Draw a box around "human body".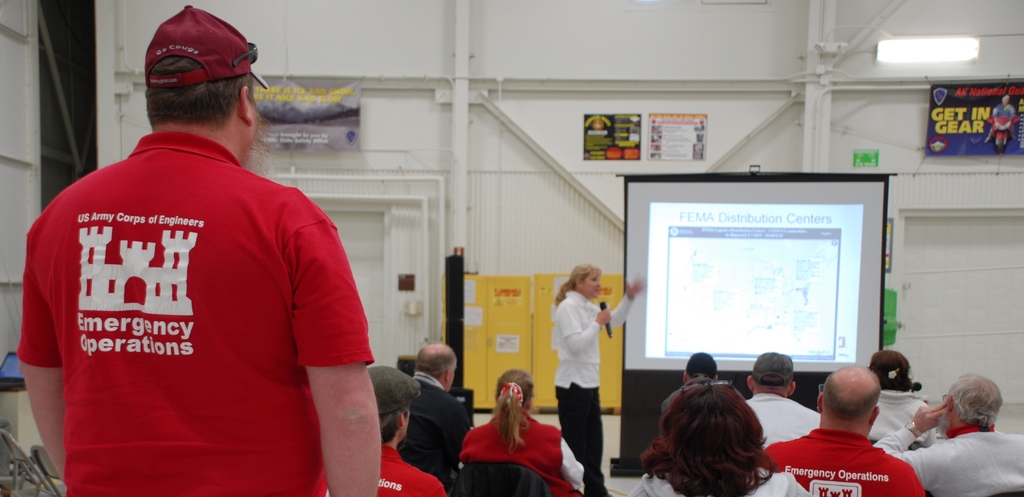
(left=545, top=246, right=617, bottom=496).
